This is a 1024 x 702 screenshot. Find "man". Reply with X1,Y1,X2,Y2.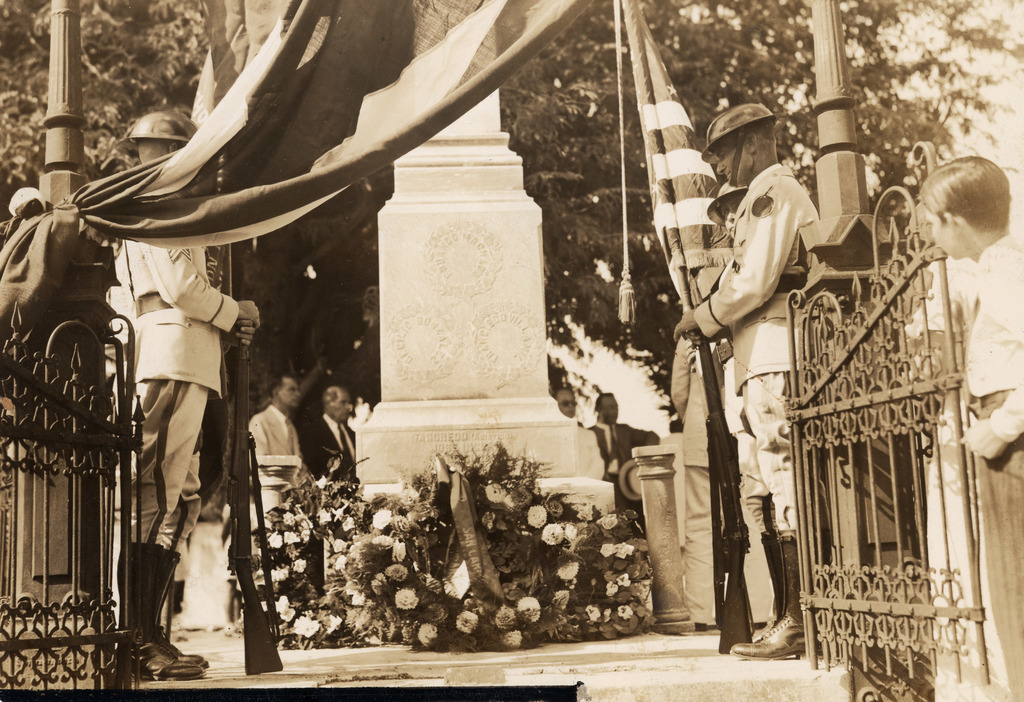
116,113,261,682.
